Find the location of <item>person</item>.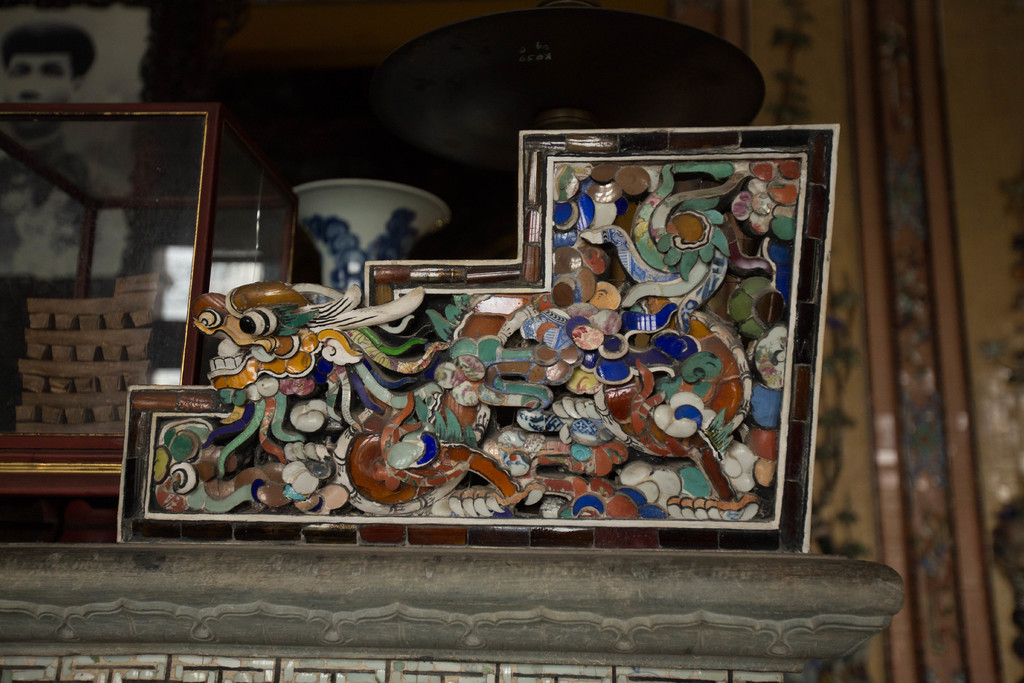
Location: {"x1": 0, "y1": 31, "x2": 131, "y2": 286}.
